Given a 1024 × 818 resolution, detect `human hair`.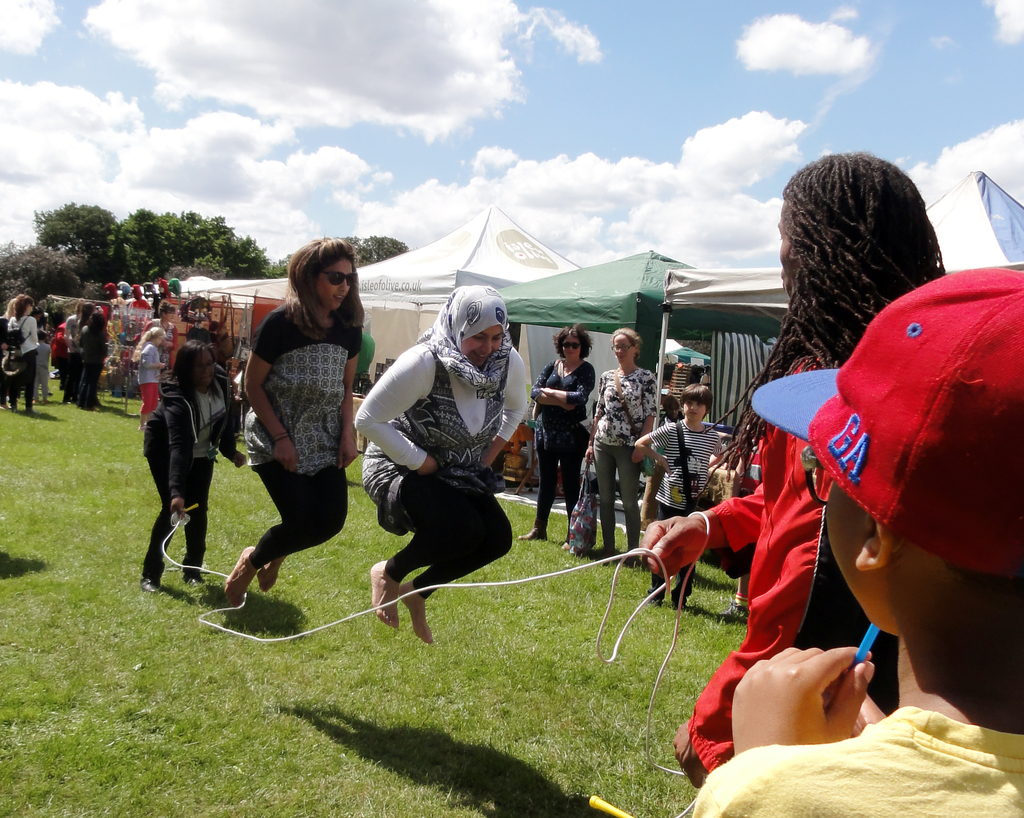
172 342 216 400.
